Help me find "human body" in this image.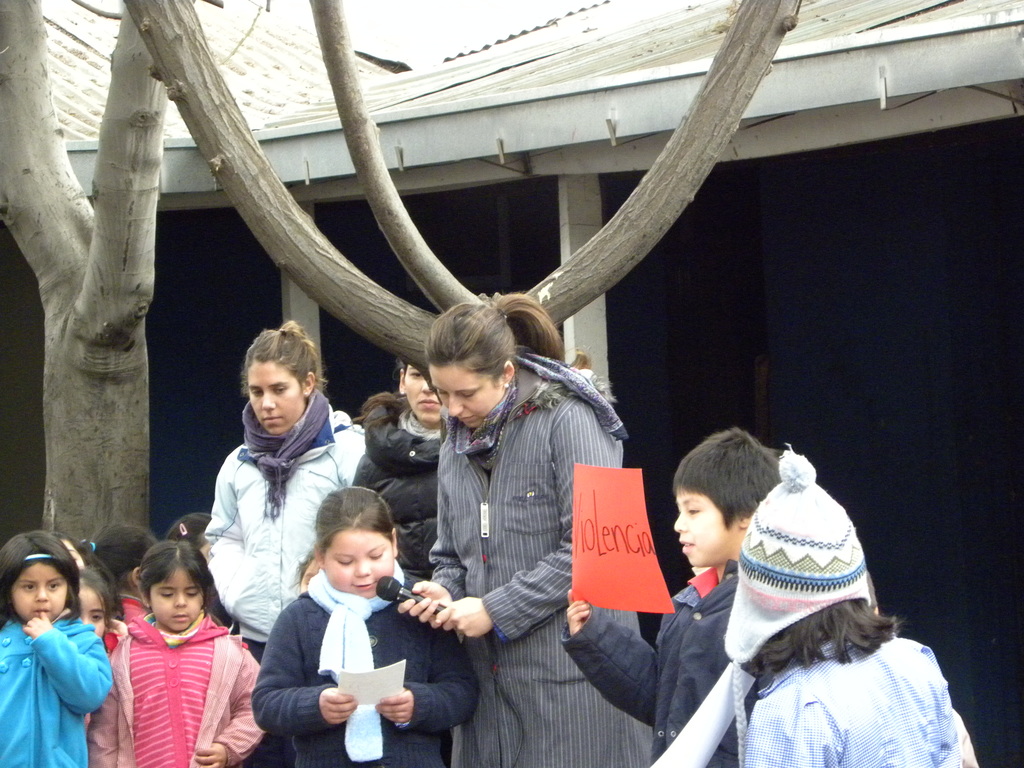
Found it: [174, 308, 366, 754].
